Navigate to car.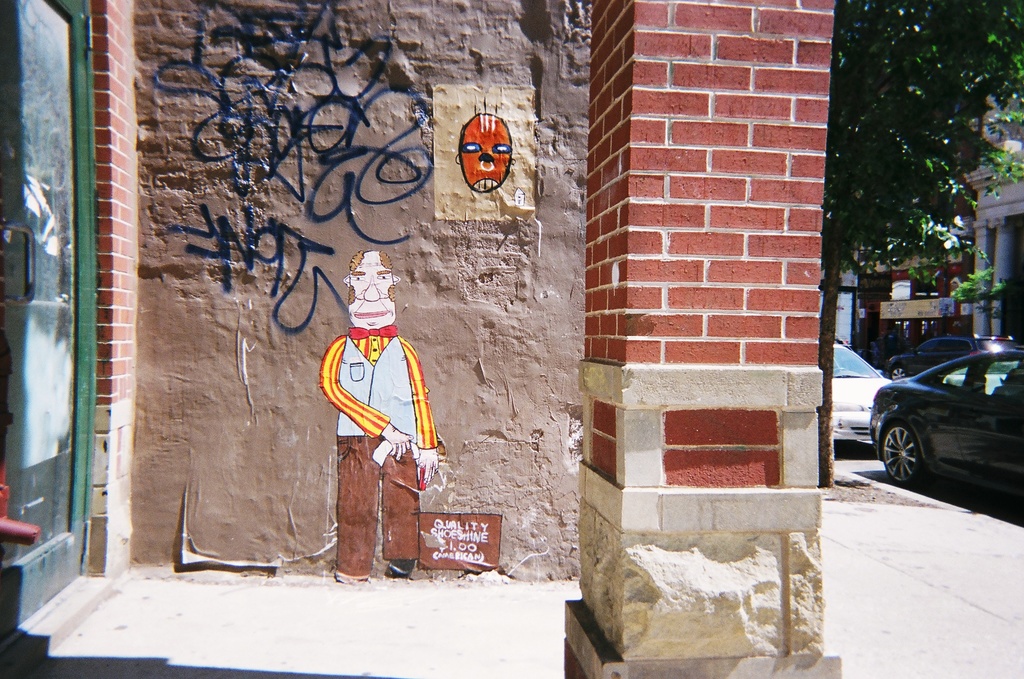
Navigation target: detection(833, 339, 886, 442).
